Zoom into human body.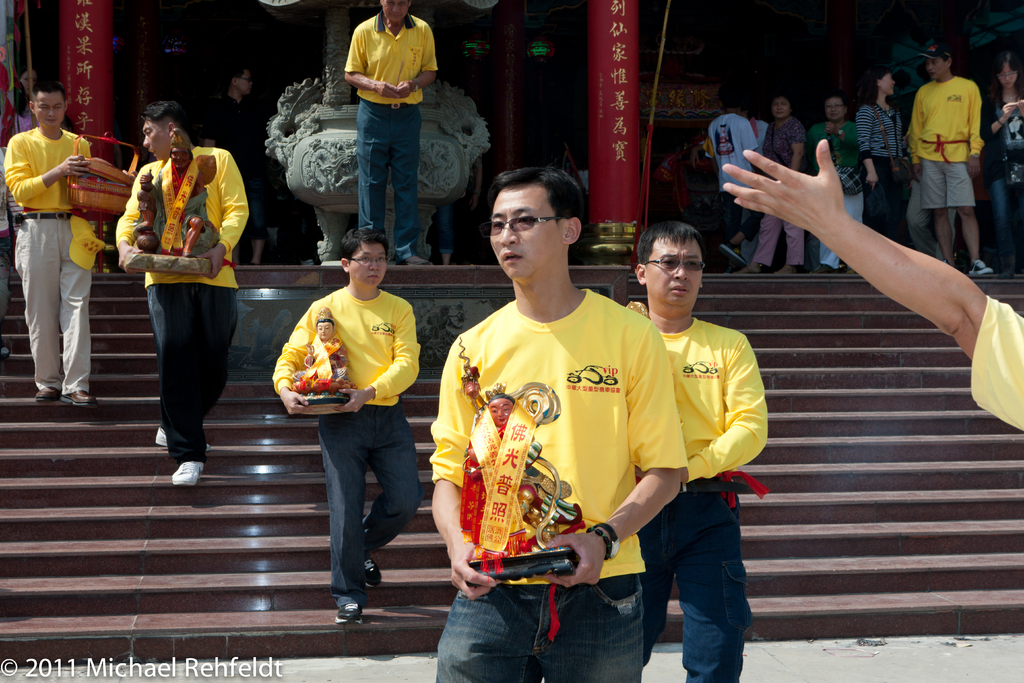
Zoom target: 343/17/437/270.
